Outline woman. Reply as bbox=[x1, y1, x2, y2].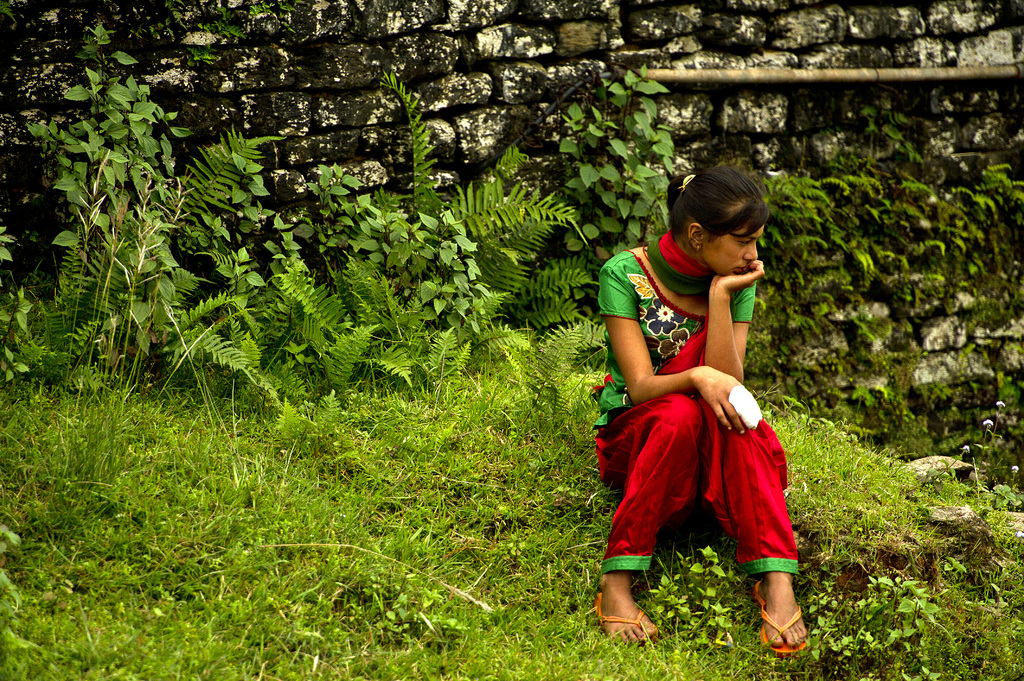
bbox=[598, 173, 810, 655].
